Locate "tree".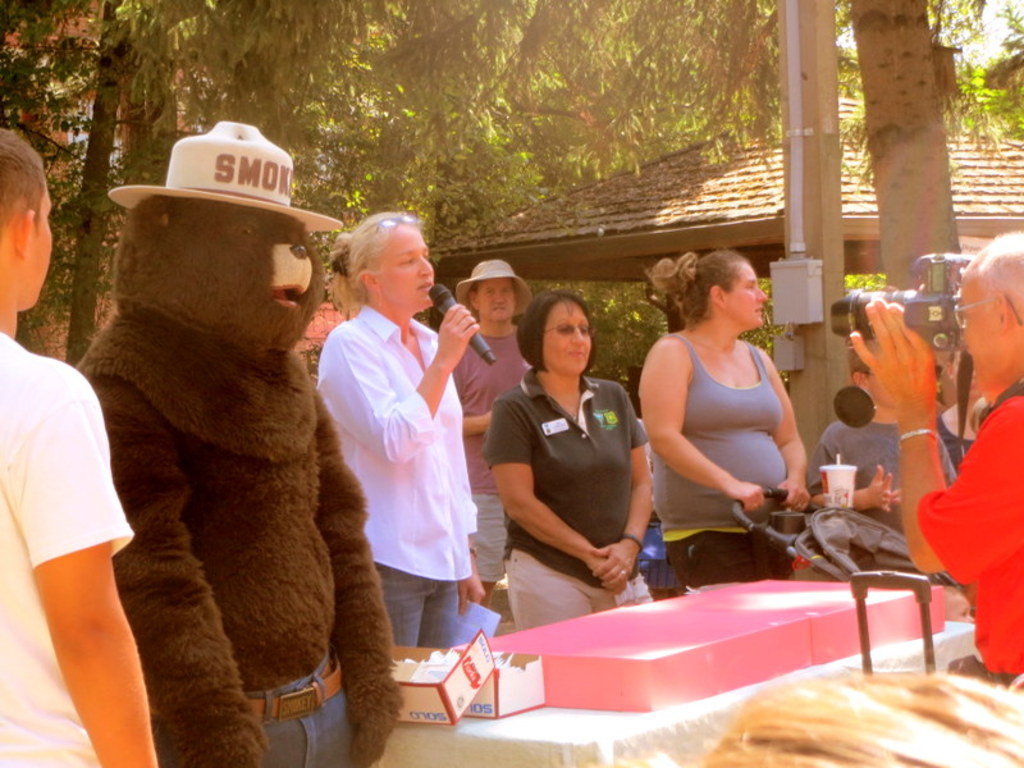
Bounding box: bbox=[841, 0, 959, 292].
